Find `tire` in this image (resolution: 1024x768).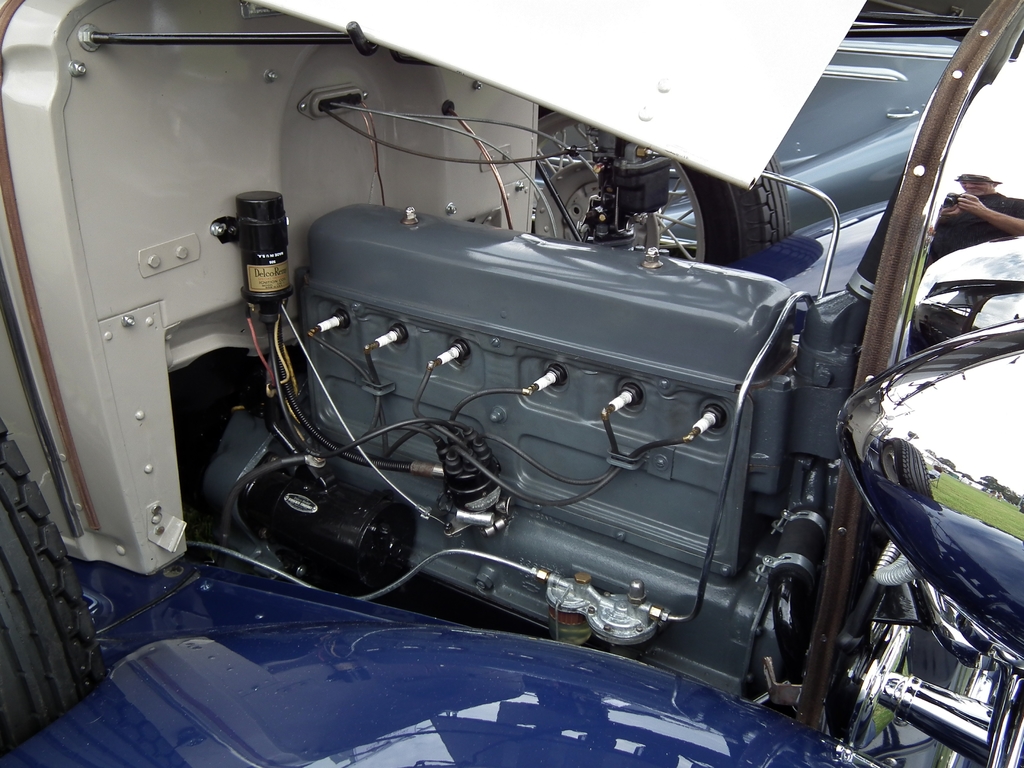
{"x1": 528, "y1": 108, "x2": 791, "y2": 236}.
